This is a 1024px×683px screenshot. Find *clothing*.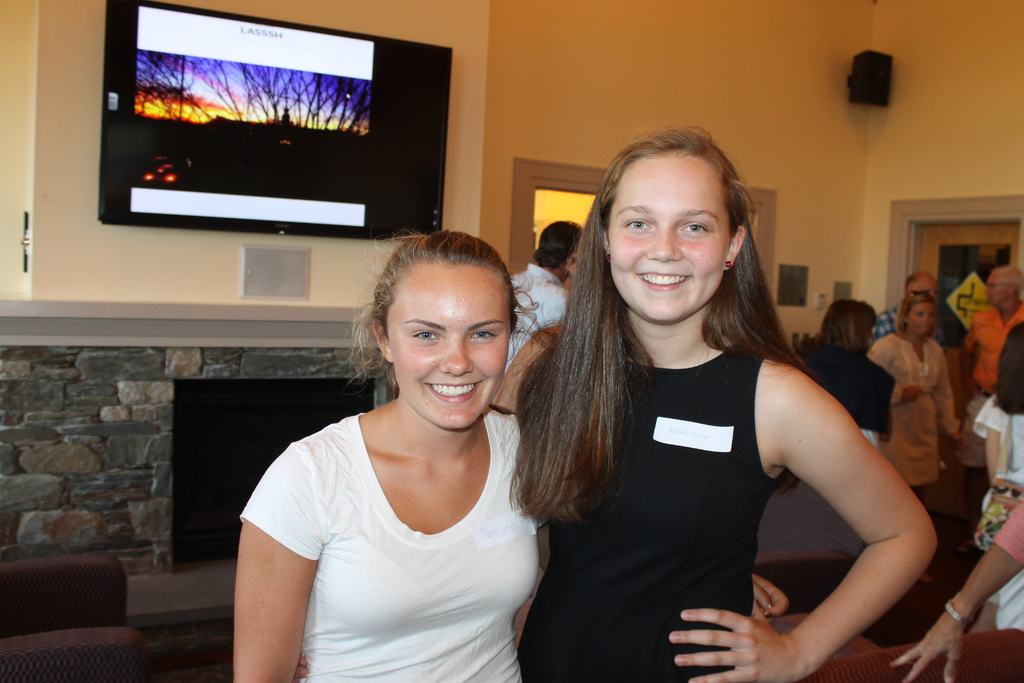
Bounding box: box(993, 491, 1023, 567).
